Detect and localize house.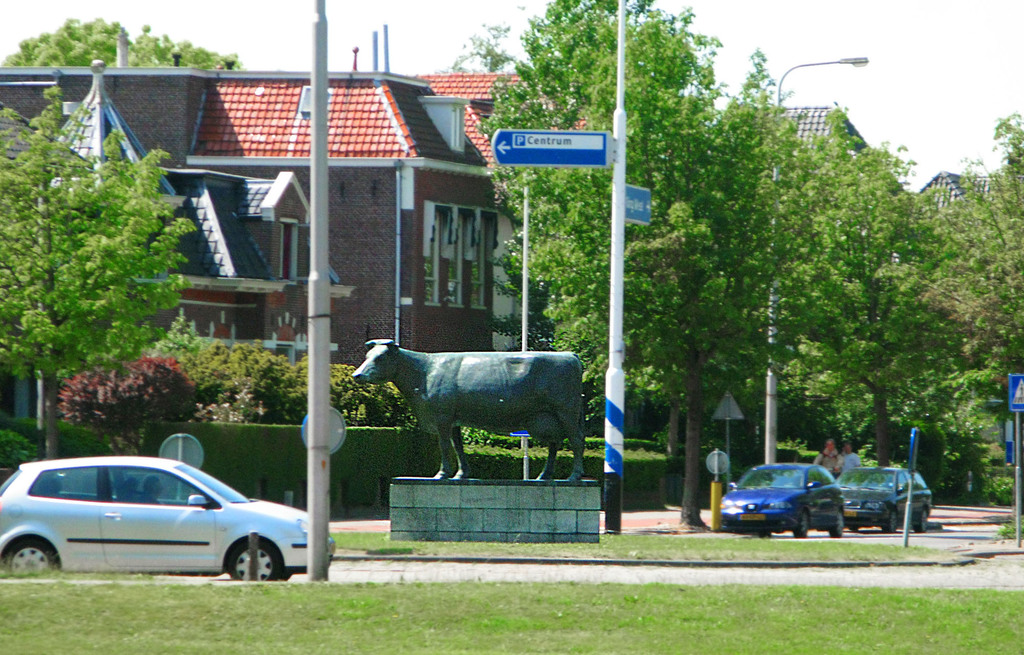
Localized at Rect(40, 32, 641, 489).
